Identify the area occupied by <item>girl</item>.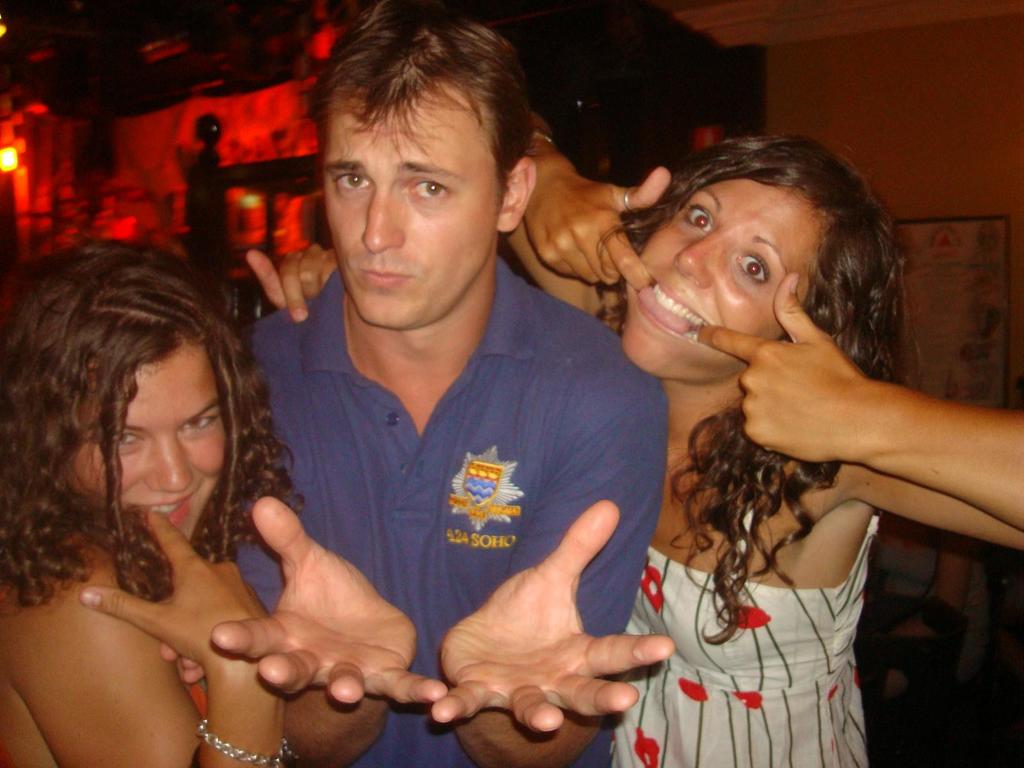
Area: (left=503, top=101, right=1023, bottom=767).
